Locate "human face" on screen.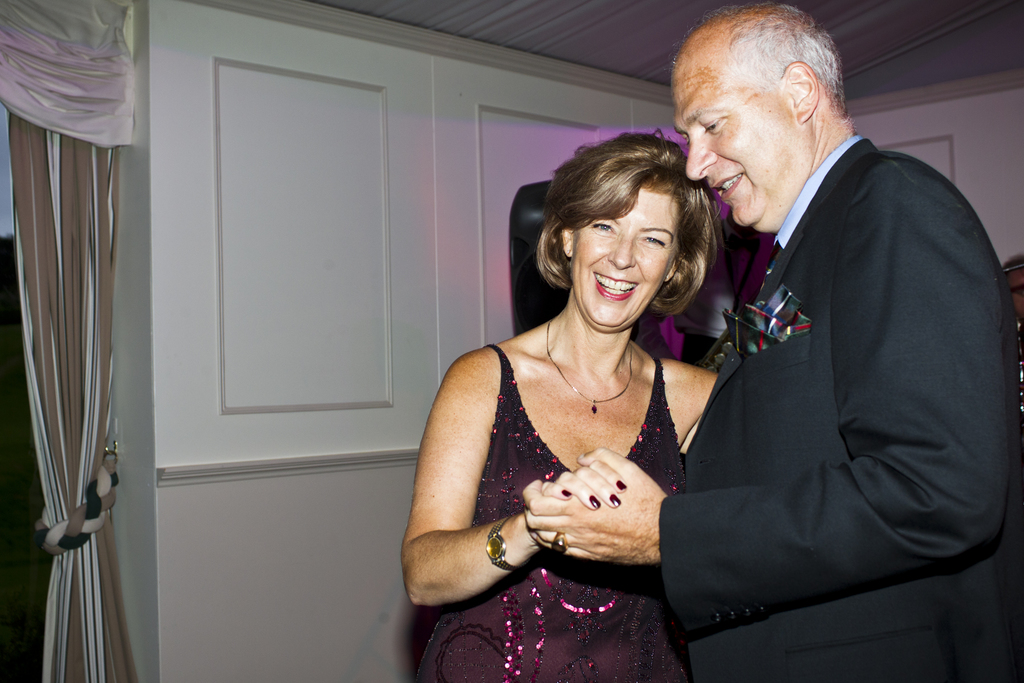
On screen at bbox=[671, 51, 792, 229].
